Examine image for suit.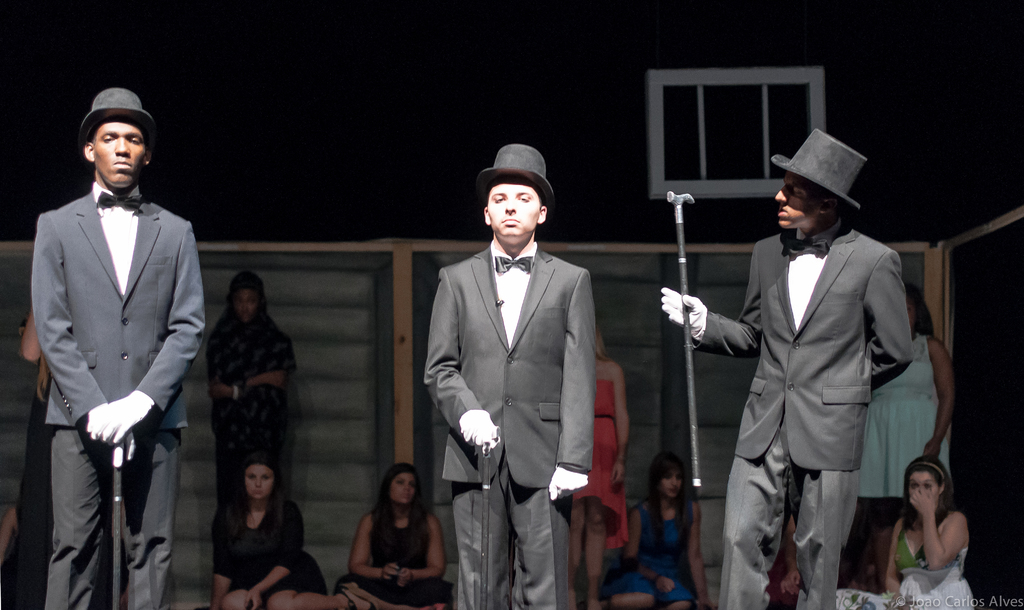
Examination result: region(31, 181, 207, 609).
